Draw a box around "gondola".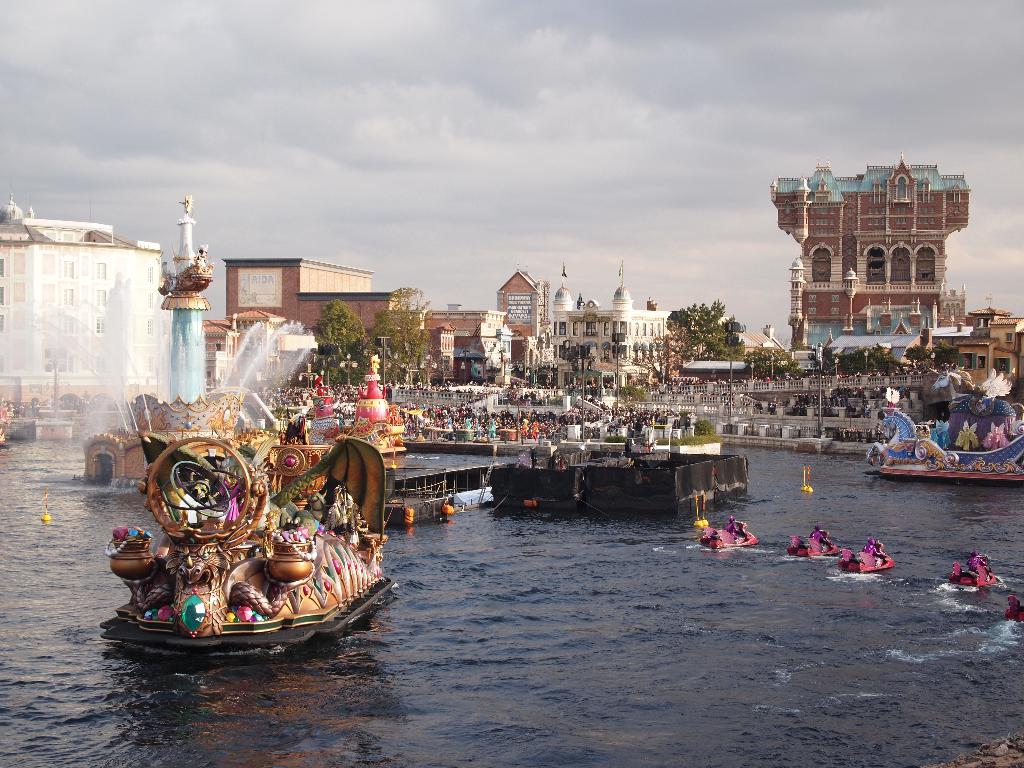
box=[88, 433, 412, 681].
